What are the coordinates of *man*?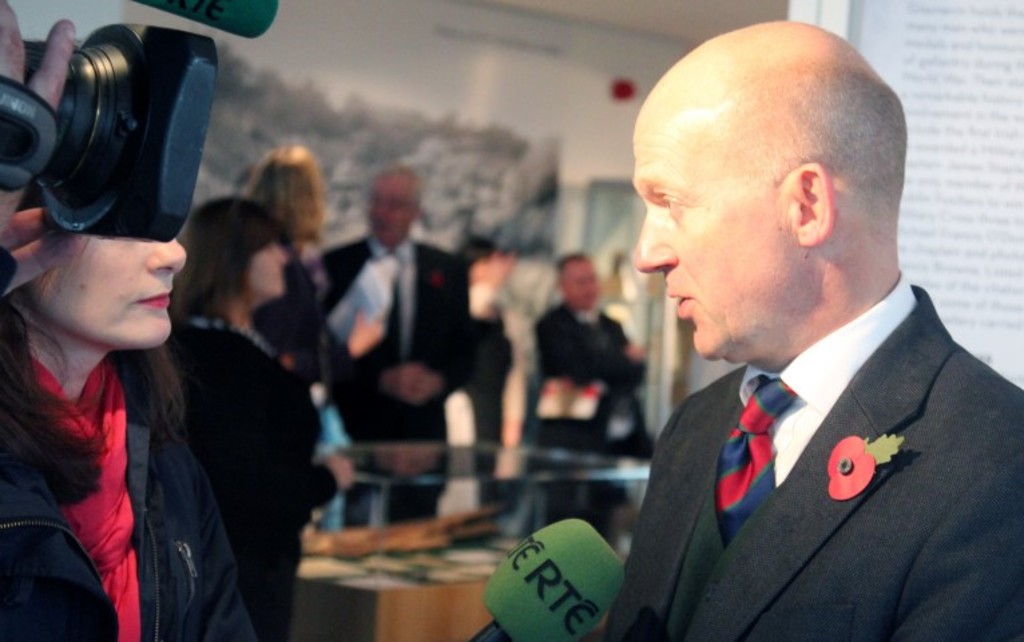
Rect(531, 250, 656, 449).
